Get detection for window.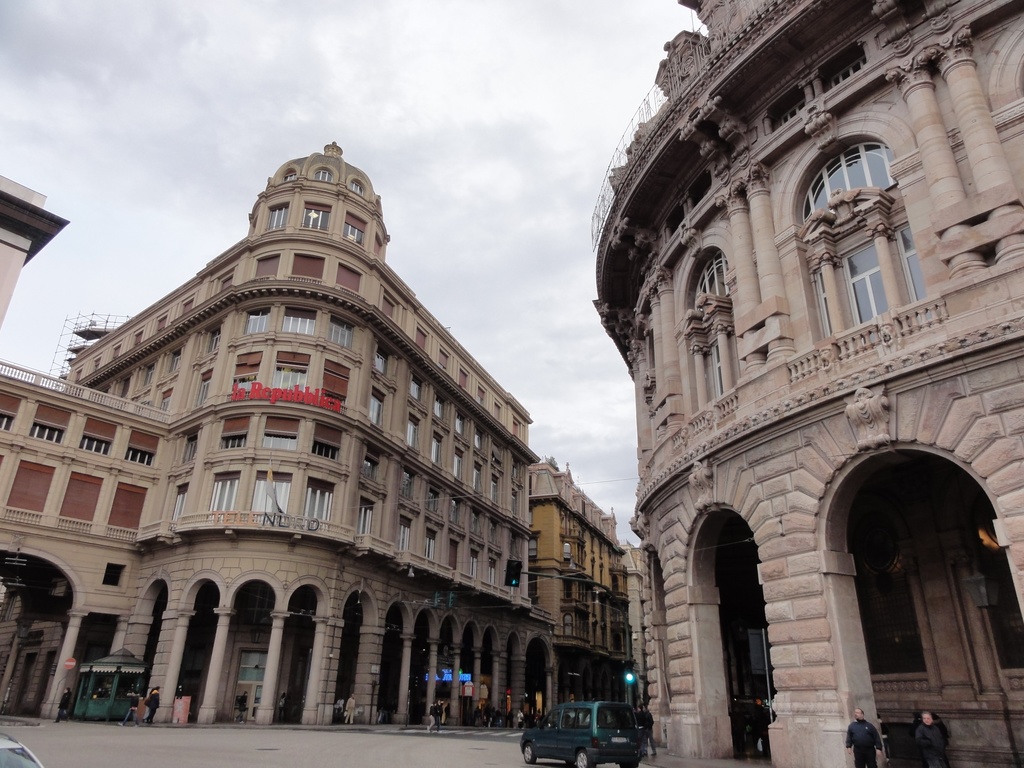
Detection: (x1=361, y1=501, x2=382, y2=550).
